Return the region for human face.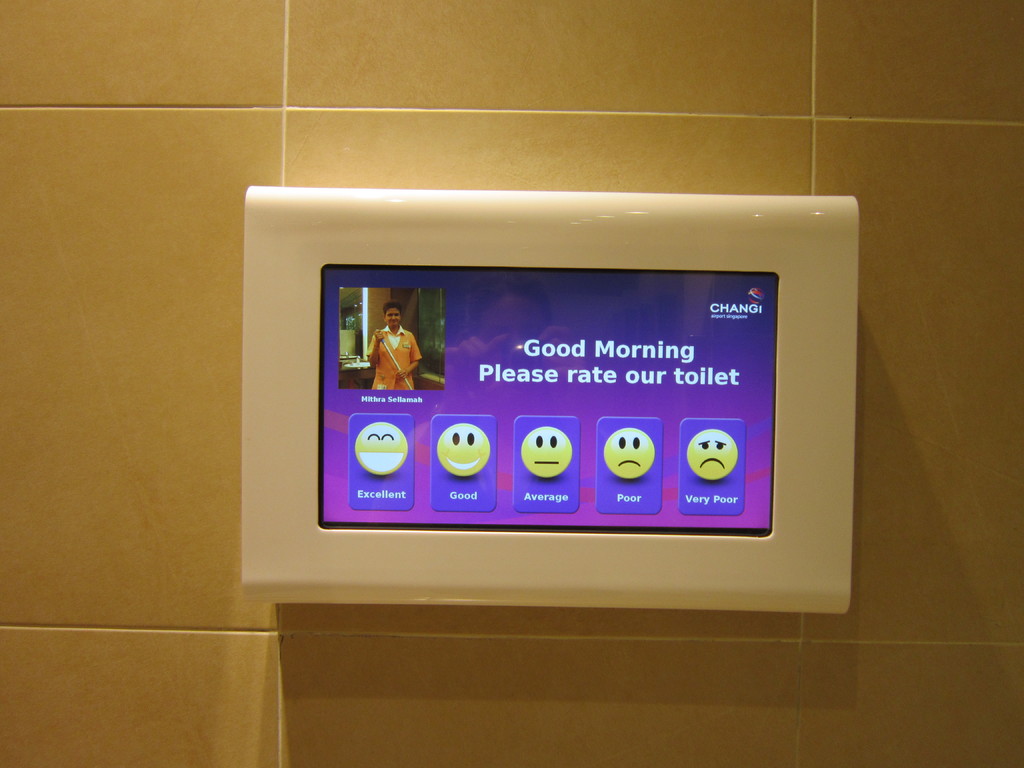
rect(382, 307, 402, 330).
